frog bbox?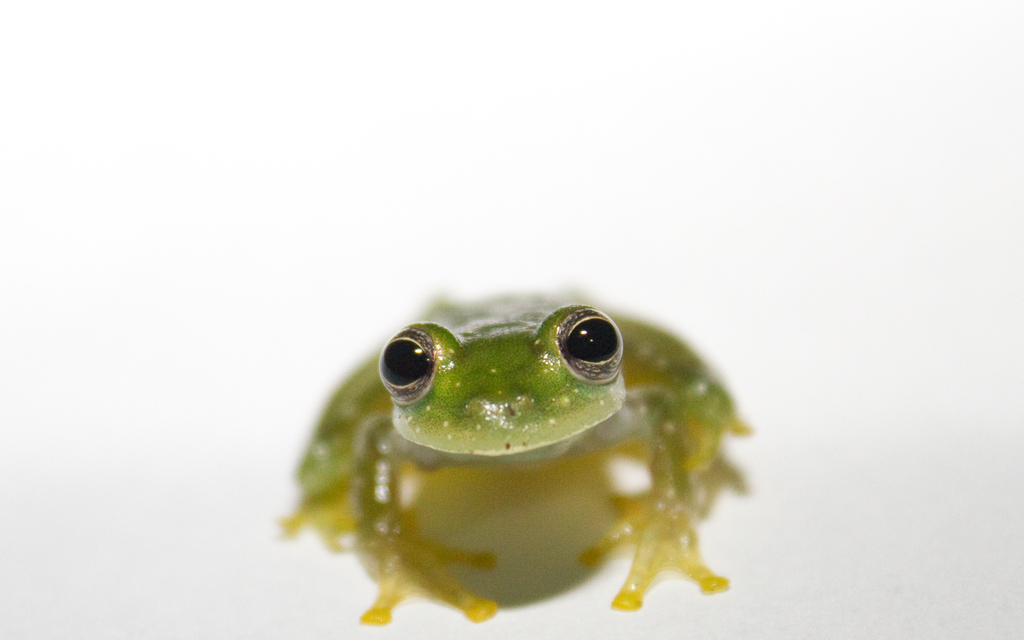
BBox(273, 285, 750, 628)
